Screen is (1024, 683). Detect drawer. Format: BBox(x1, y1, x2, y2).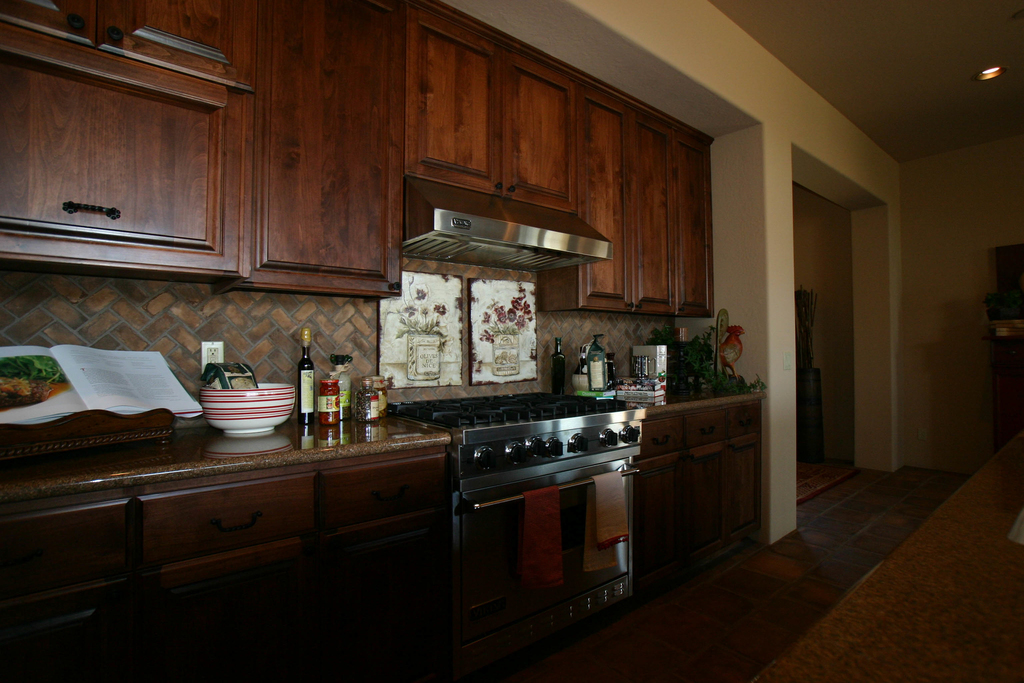
BBox(0, 21, 228, 247).
